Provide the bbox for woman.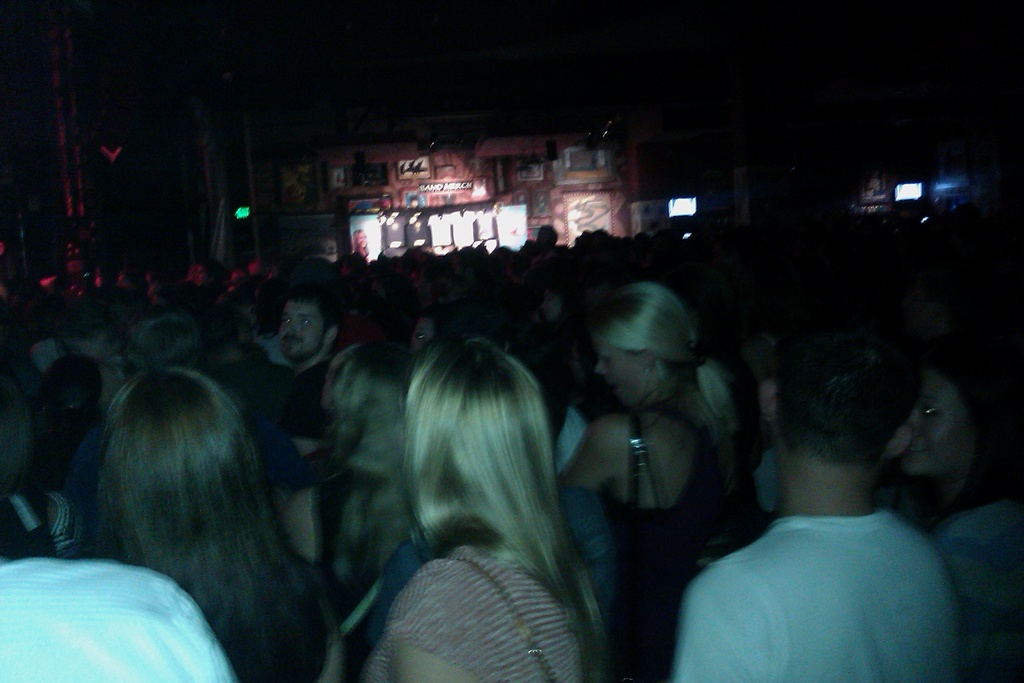
(x1=554, y1=278, x2=750, y2=682).
